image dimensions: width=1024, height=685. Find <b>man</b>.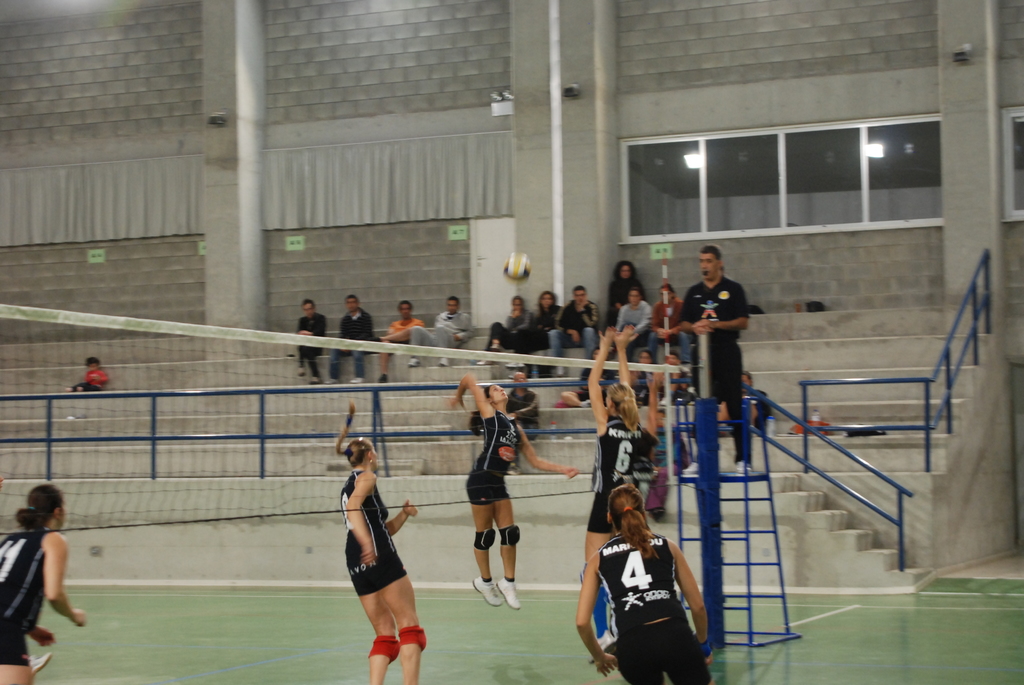
[x1=323, y1=300, x2=377, y2=394].
